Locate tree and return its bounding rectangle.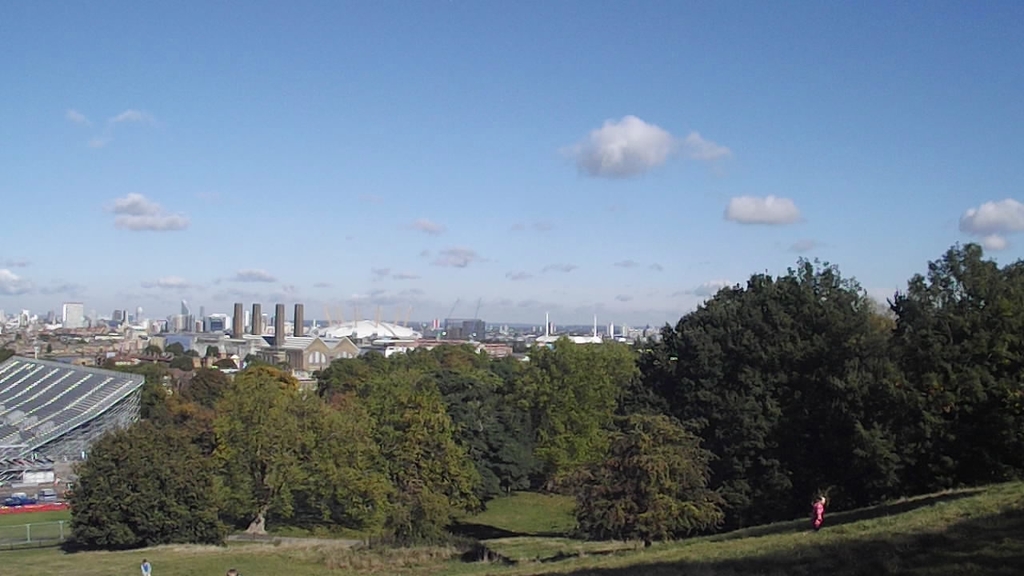
box(490, 346, 645, 478).
